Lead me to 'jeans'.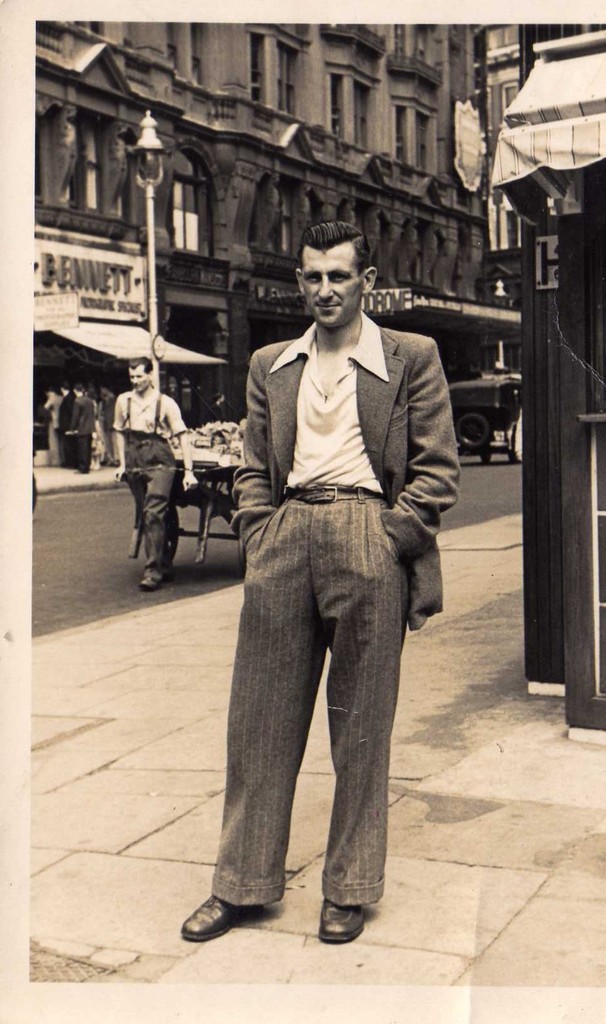
Lead to locate(77, 431, 96, 472).
